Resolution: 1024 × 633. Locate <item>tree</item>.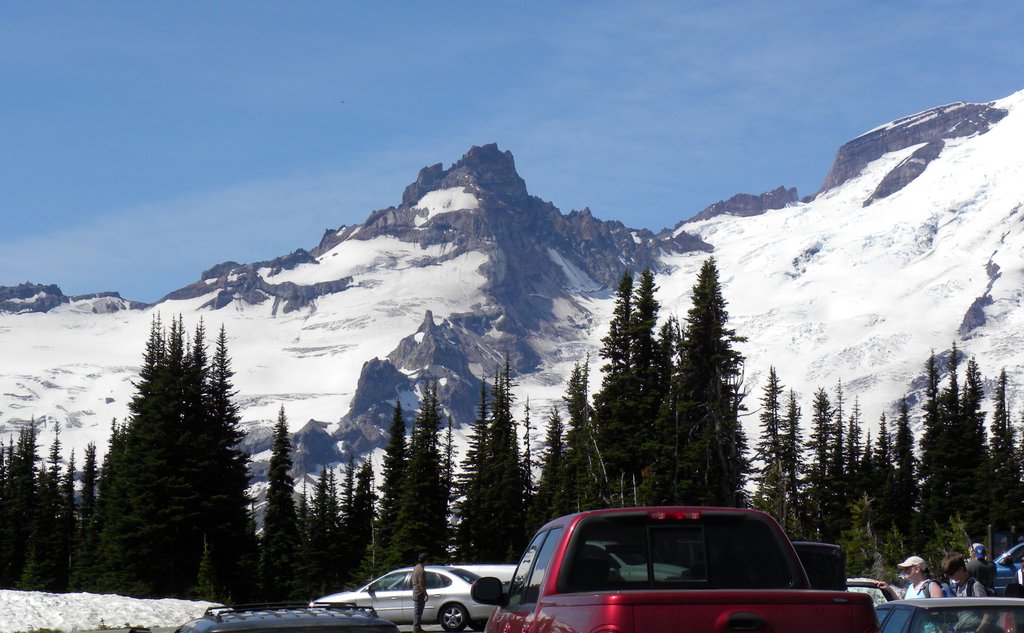
pyautogui.locateOnScreen(519, 397, 543, 499).
